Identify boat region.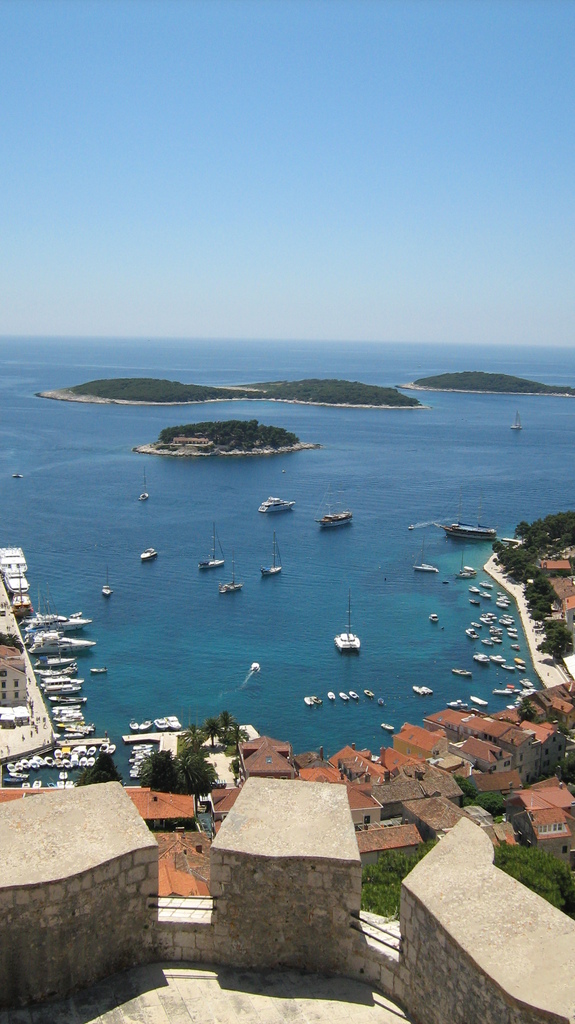
Region: crop(497, 592, 506, 599).
